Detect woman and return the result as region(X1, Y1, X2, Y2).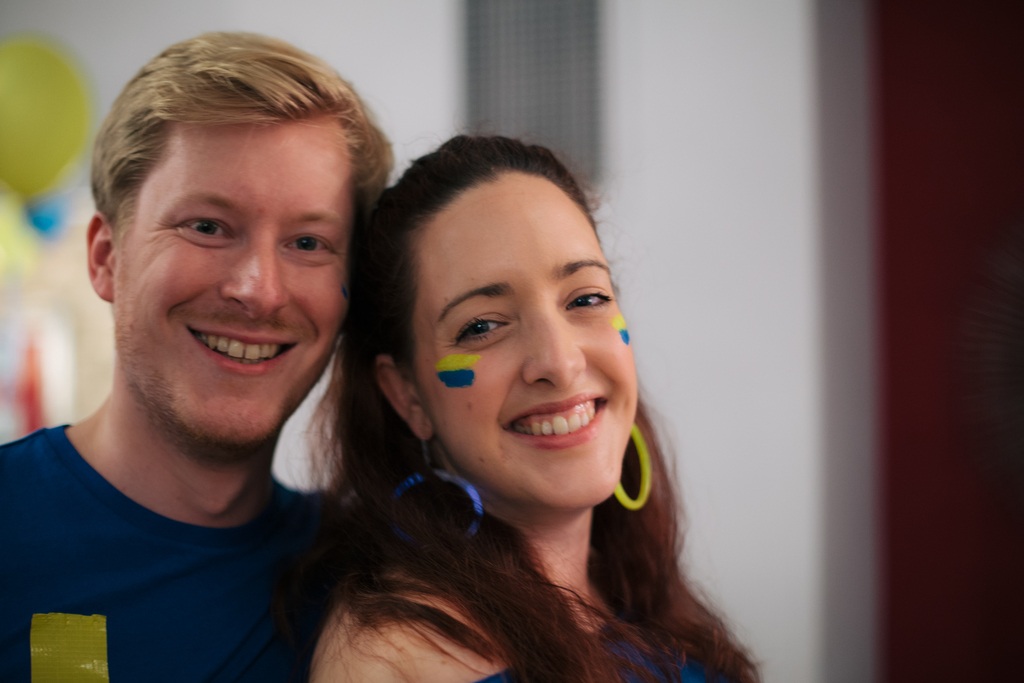
region(228, 121, 760, 675).
